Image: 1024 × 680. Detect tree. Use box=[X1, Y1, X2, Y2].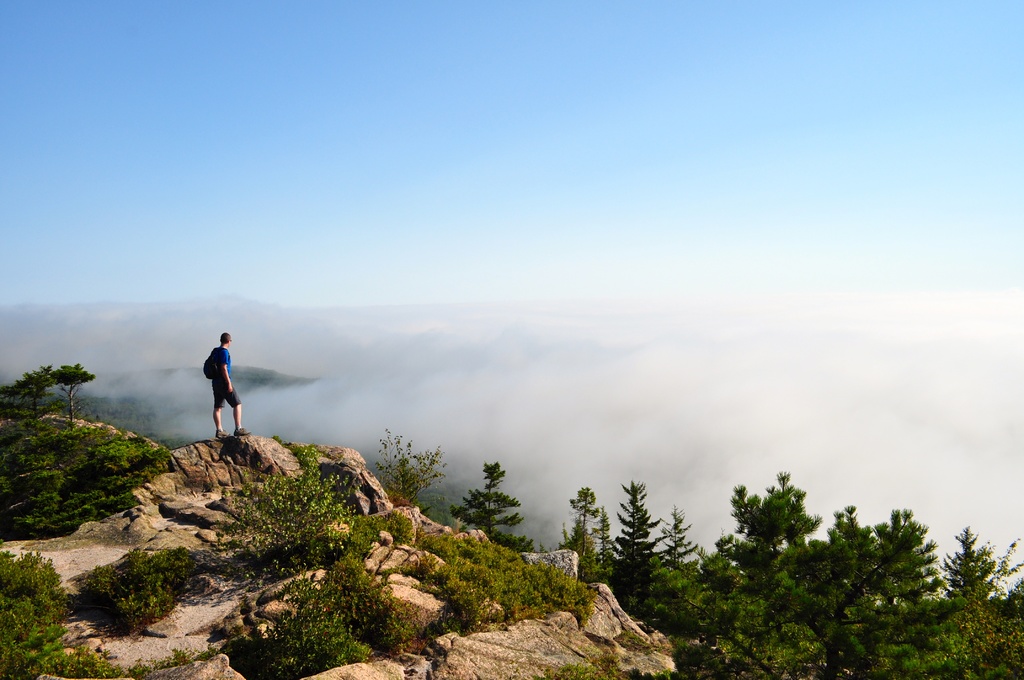
box=[51, 363, 94, 422].
